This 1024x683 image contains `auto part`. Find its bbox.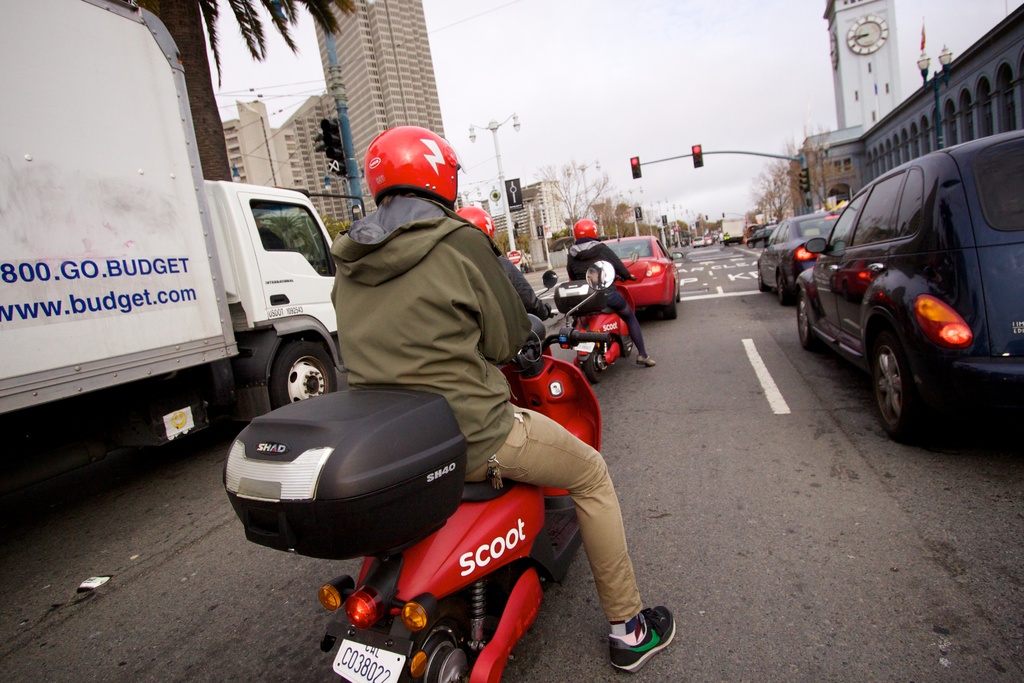
x1=246 y1=378 x2=476 y2=564.
